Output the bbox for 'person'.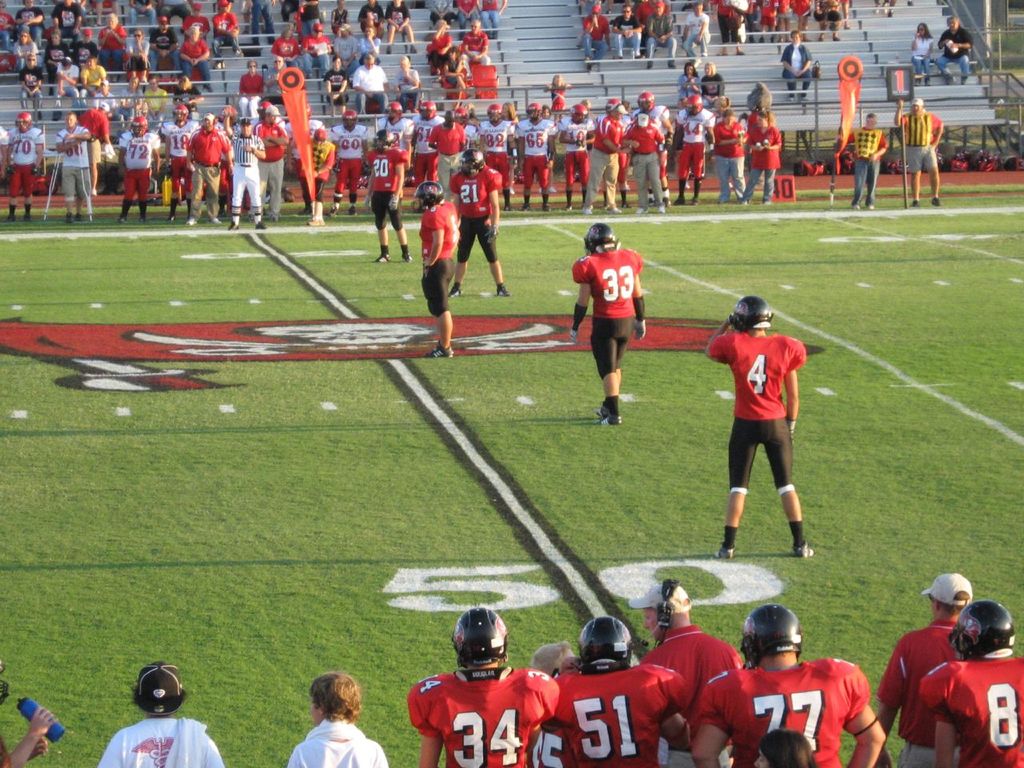
locate(255, 106, 288, 220).
